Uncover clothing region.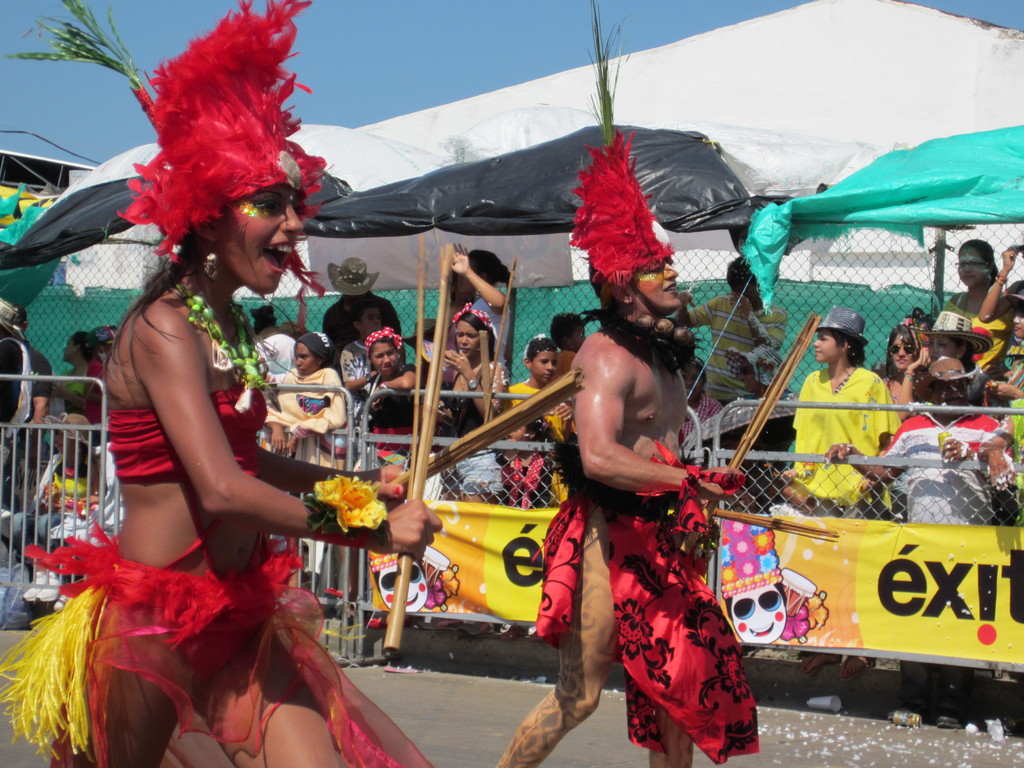
Uncovered: (0, 337, 32, 470).
